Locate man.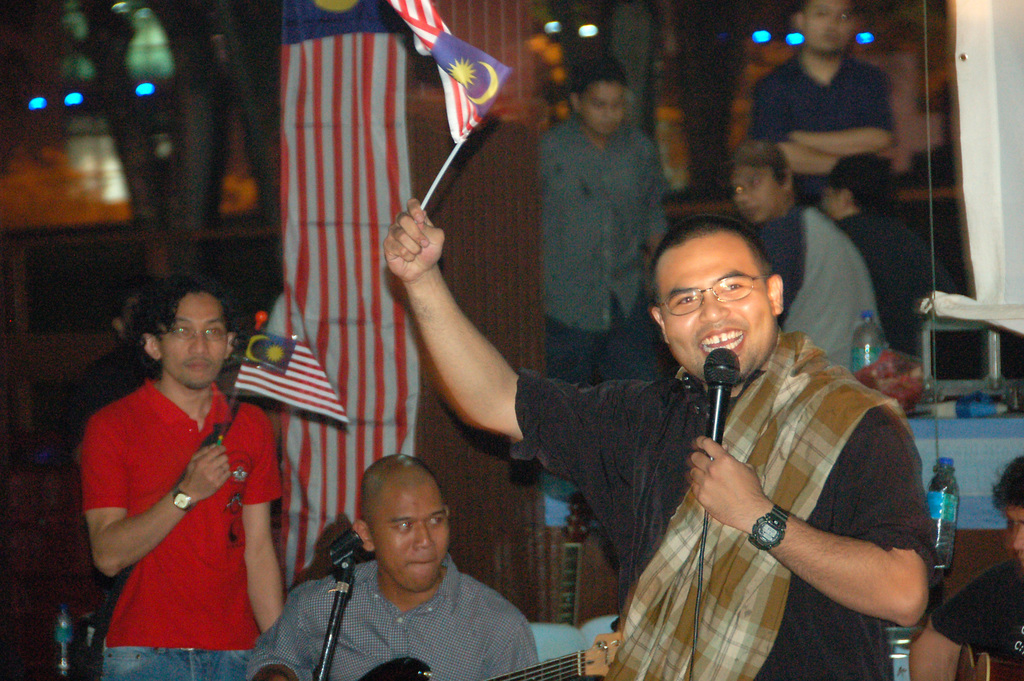
Bounding box: {"x1": 820, "y1": 153, "x2": 983, "y2": 379}.
